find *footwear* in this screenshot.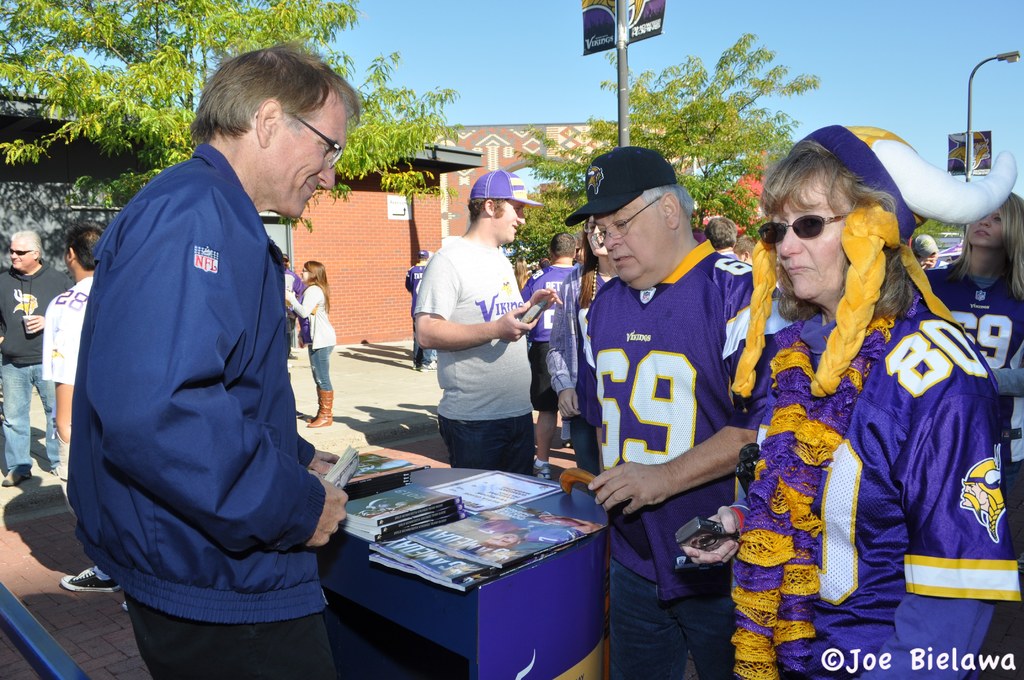
The bounding box for *footwear* is box=[60, 567, 121, 592].
